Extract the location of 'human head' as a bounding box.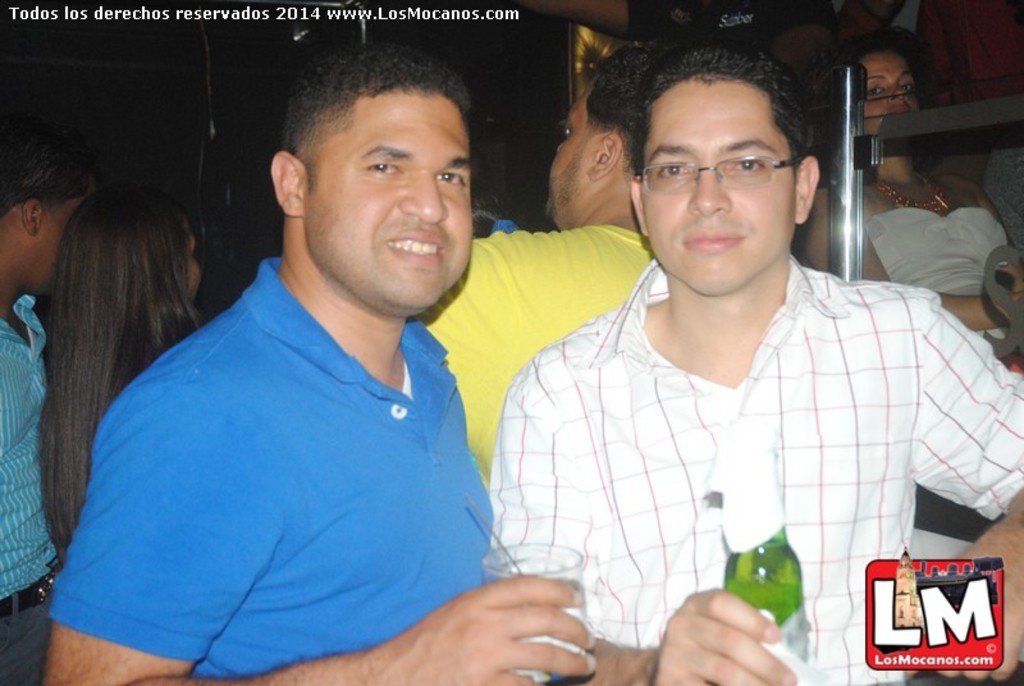
region(630, 47, 822, 294).
